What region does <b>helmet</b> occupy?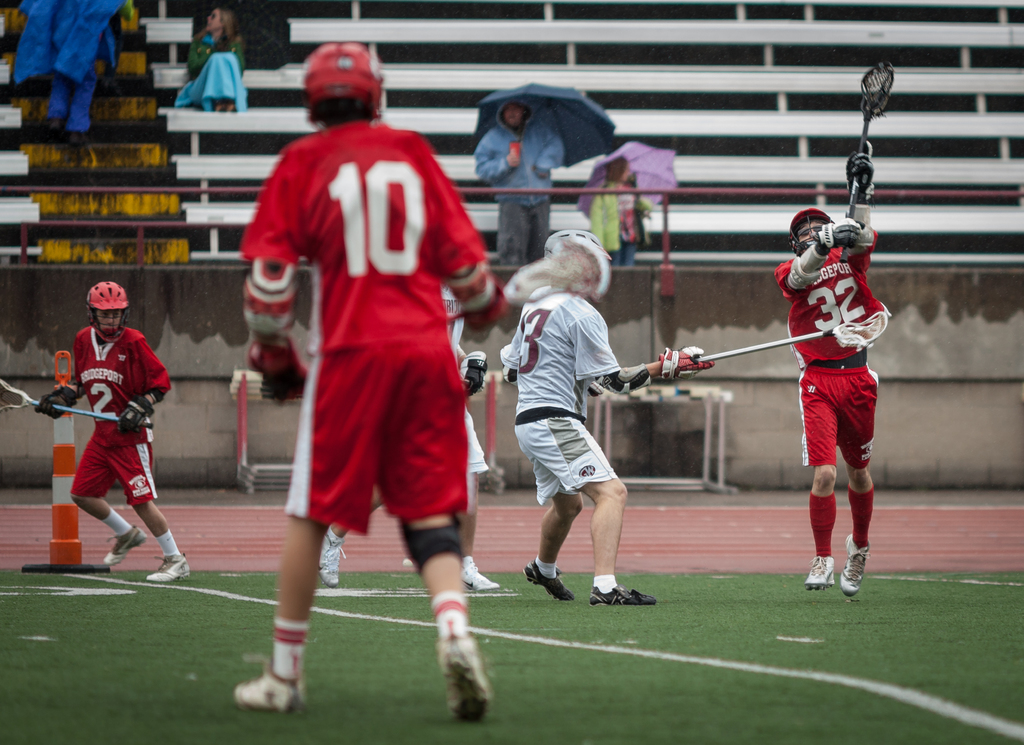
[792,211,833,264].
